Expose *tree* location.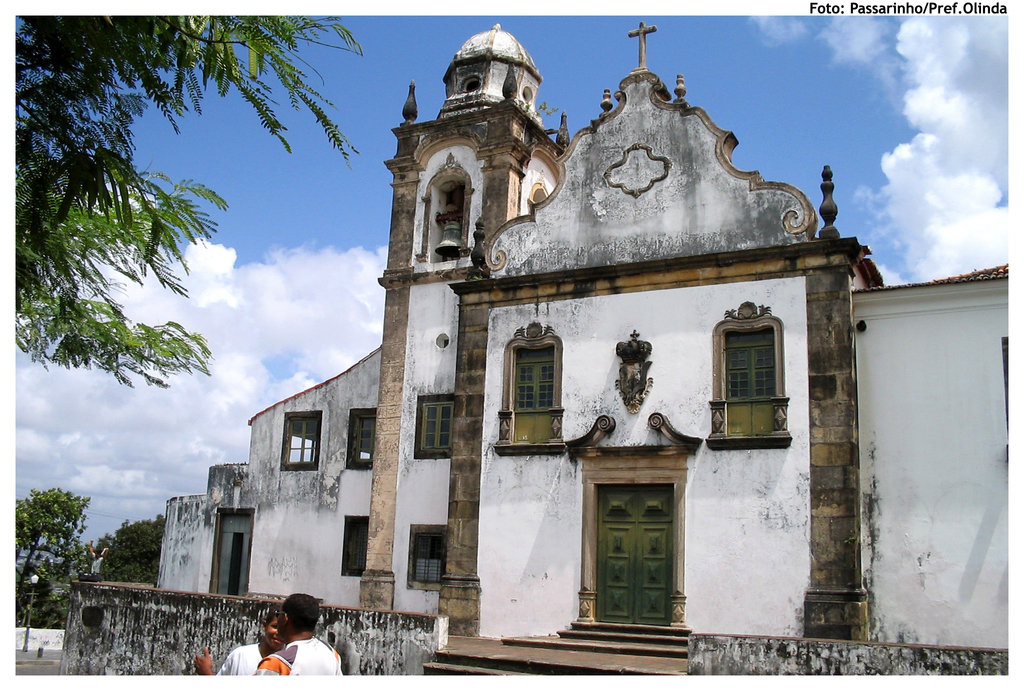
Exposed at (left=13, top=485, right=92, bottom=598).
